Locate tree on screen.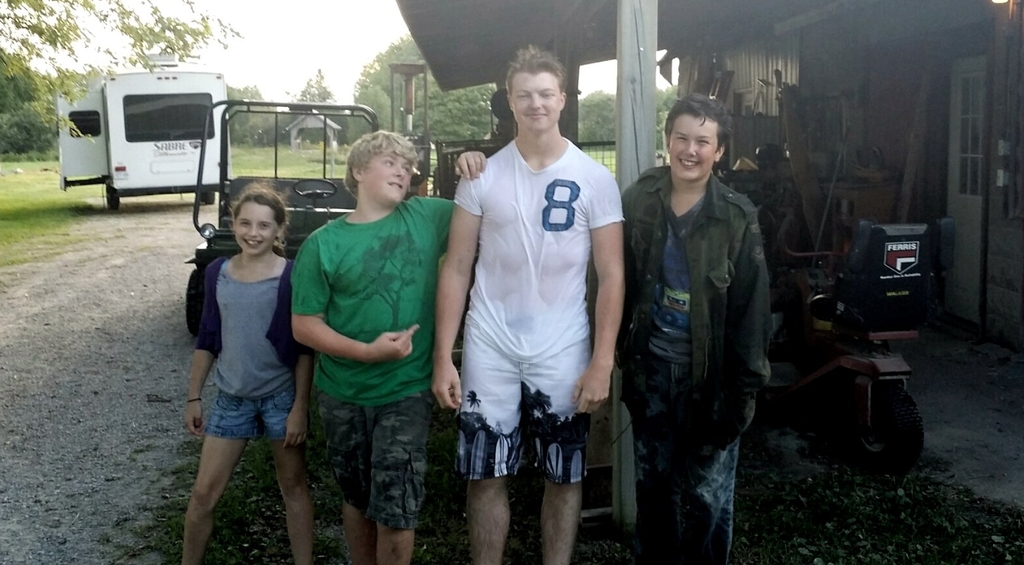
On screen at Rect(283, 71, 347, 136).
